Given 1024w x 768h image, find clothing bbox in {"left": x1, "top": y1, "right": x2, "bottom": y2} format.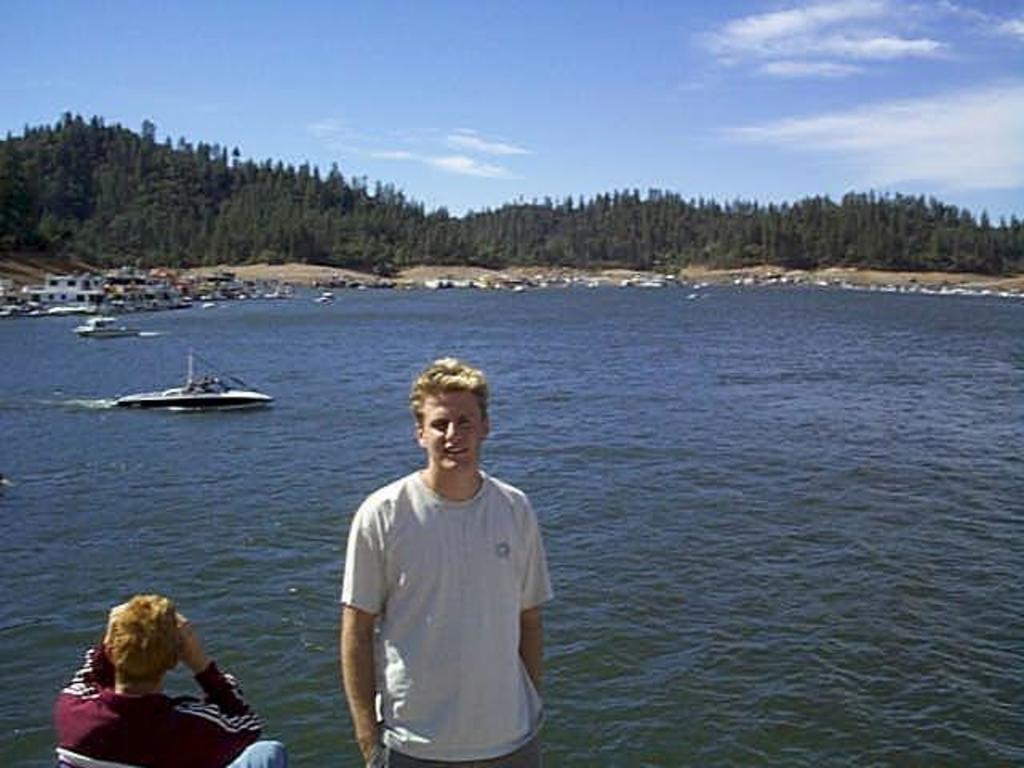
{"left": 323, "top": 435, "right": 552, "bottom": 747}.
